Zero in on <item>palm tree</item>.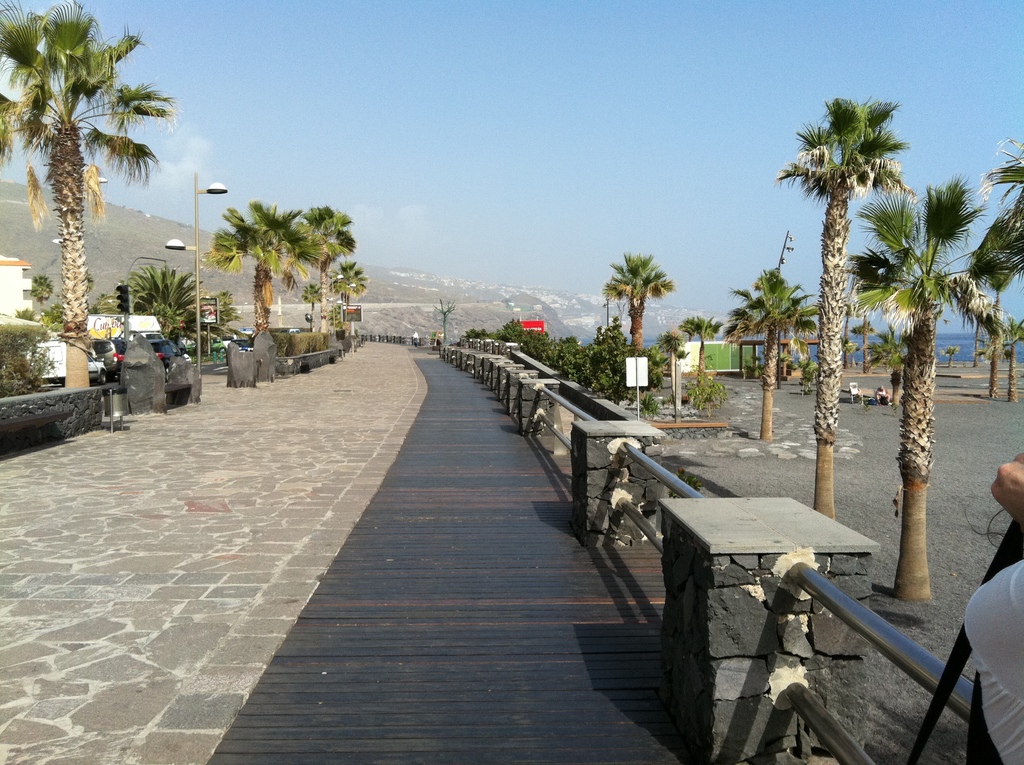
Zeroed in: [328,265,371,366].
